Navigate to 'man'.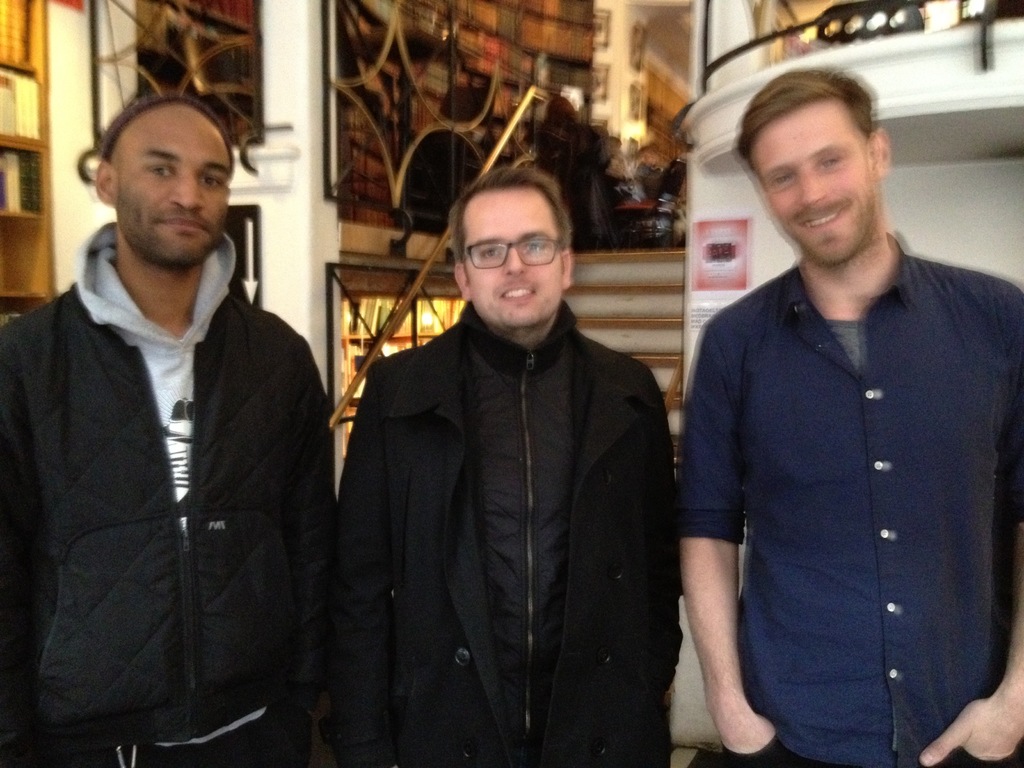
Navigation target: left=0, top=94, right=337, bottom=767.
